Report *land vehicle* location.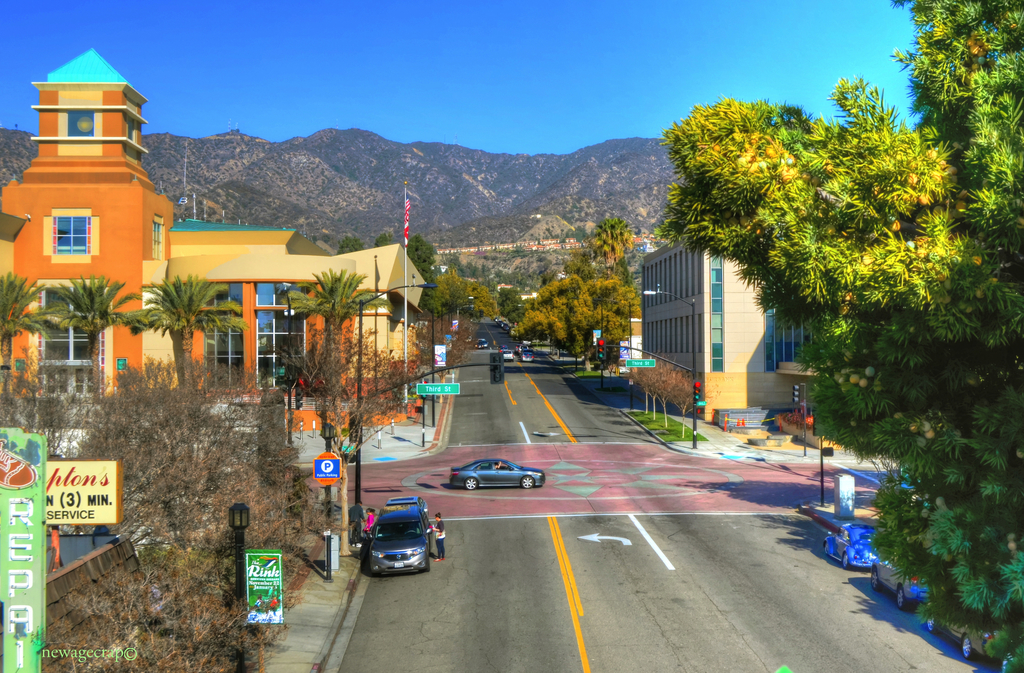
Report: (358,498,436,581).
